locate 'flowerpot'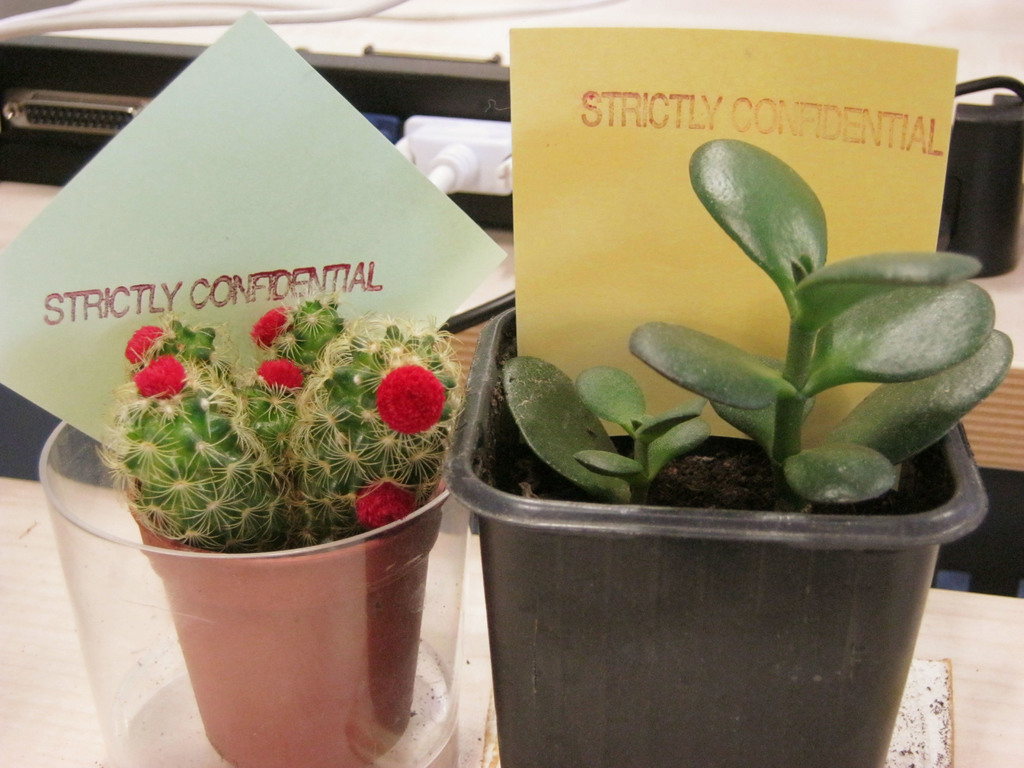
125, 475, 441, 767
